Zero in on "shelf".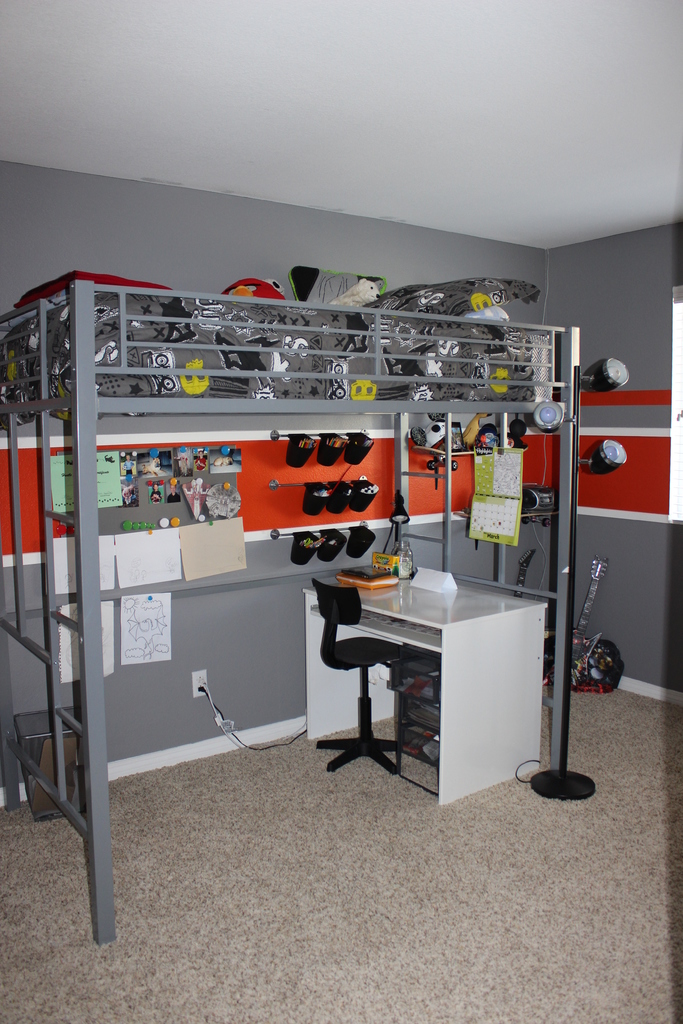
Zeroed in: rect(6, 244, 608, 859).
